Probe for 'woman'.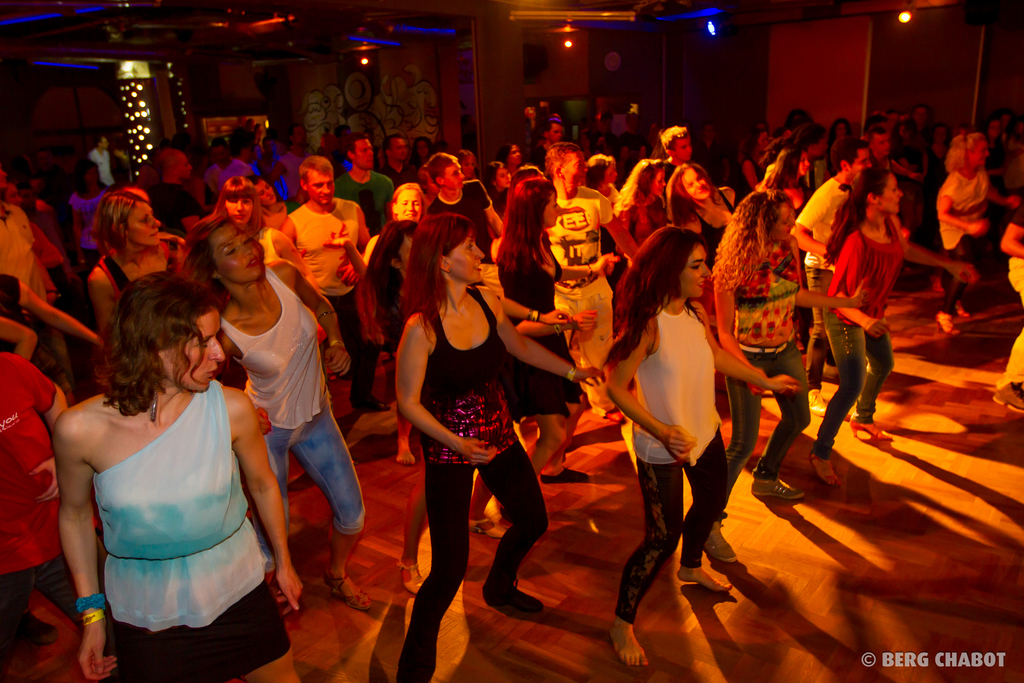
Probe result: (185, 212, 380, 614).
